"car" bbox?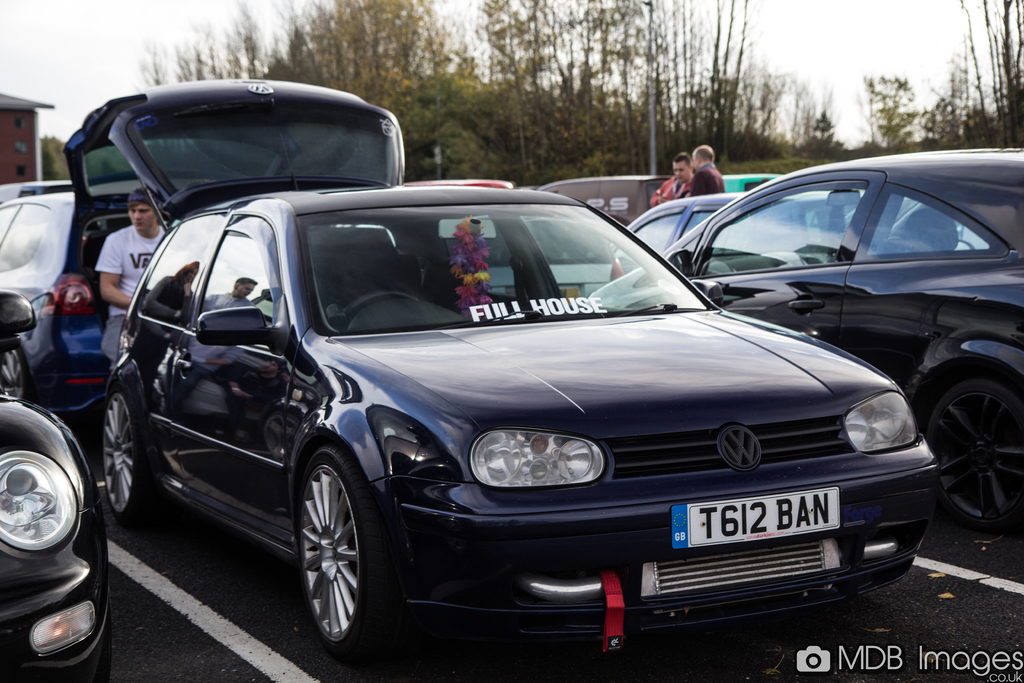
pyautogui.locateOnScreen(0, 386, 109, 682)
